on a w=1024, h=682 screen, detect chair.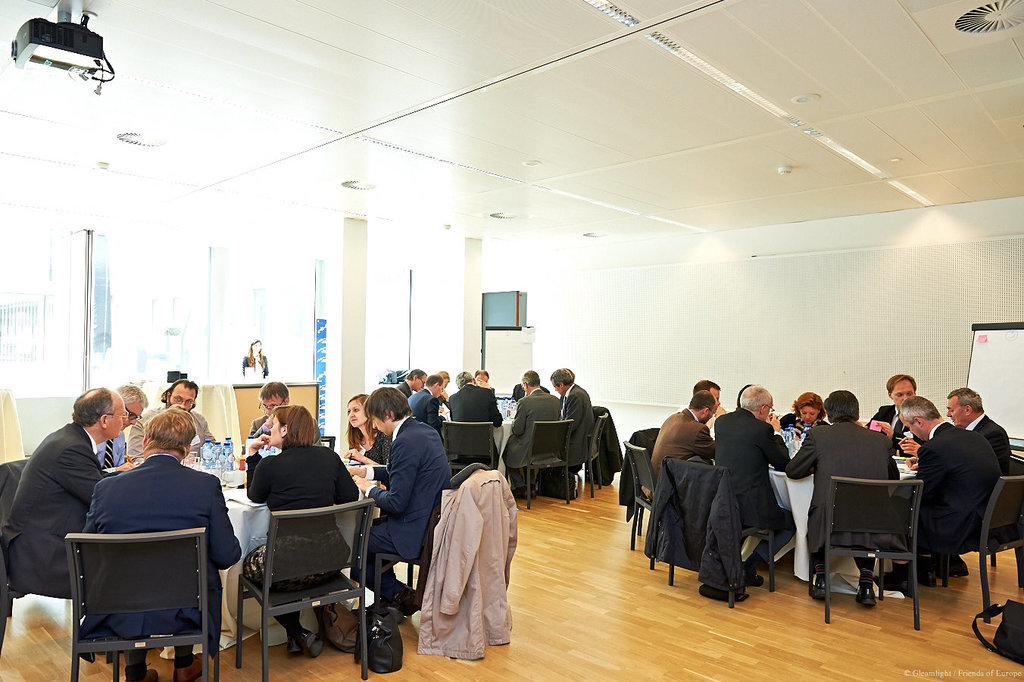
617/440/657/568.
